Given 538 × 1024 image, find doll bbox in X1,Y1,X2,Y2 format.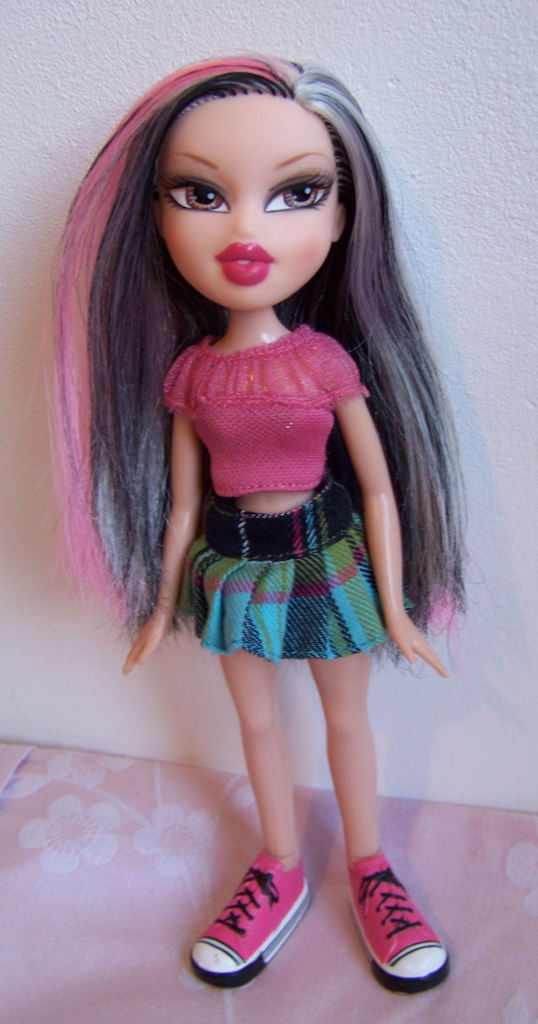
54,40,501,1002.
